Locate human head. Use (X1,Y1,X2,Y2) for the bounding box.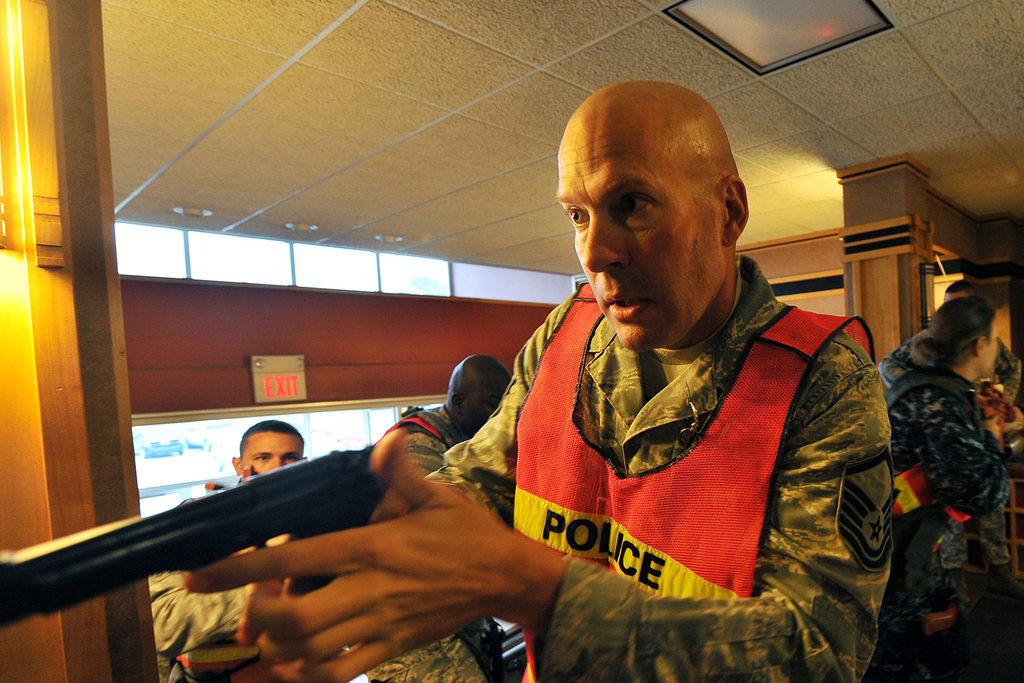
(444,356,509,441).
